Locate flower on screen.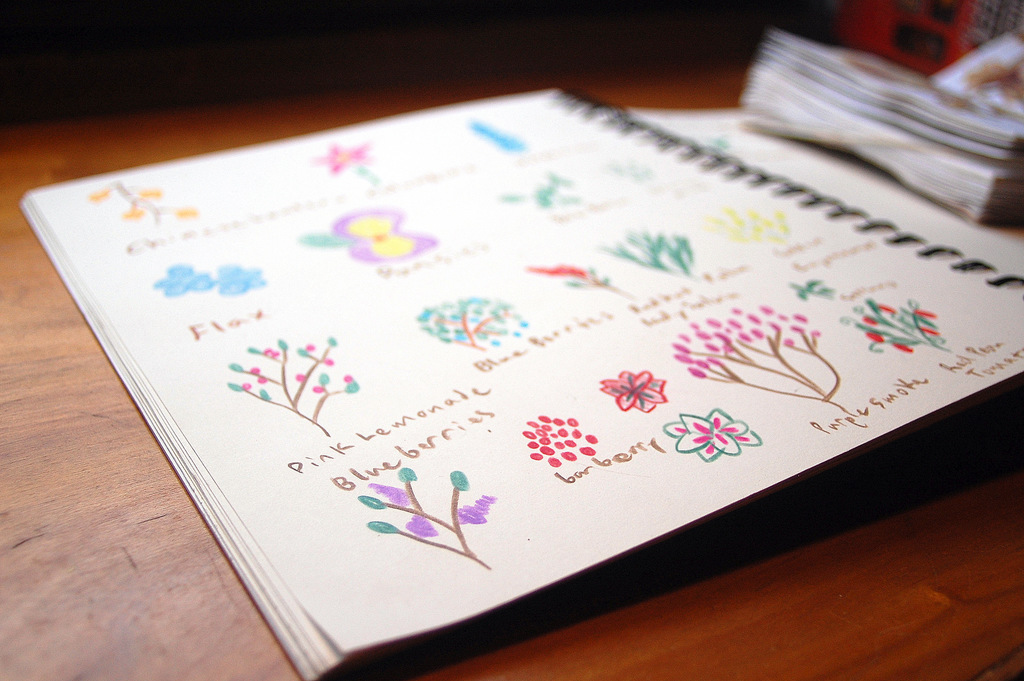
On screen at pyautogui.locateOnScreen(670, 406, 764, 459).
